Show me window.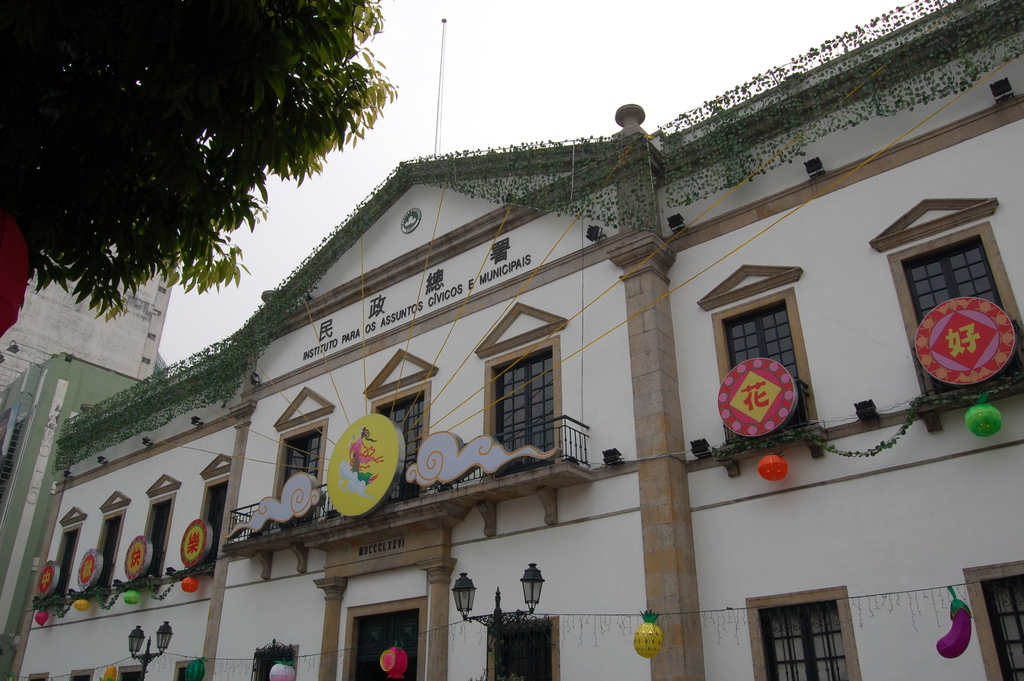
window is here: <bbox>119, 671, 144, 680</bbox>.
